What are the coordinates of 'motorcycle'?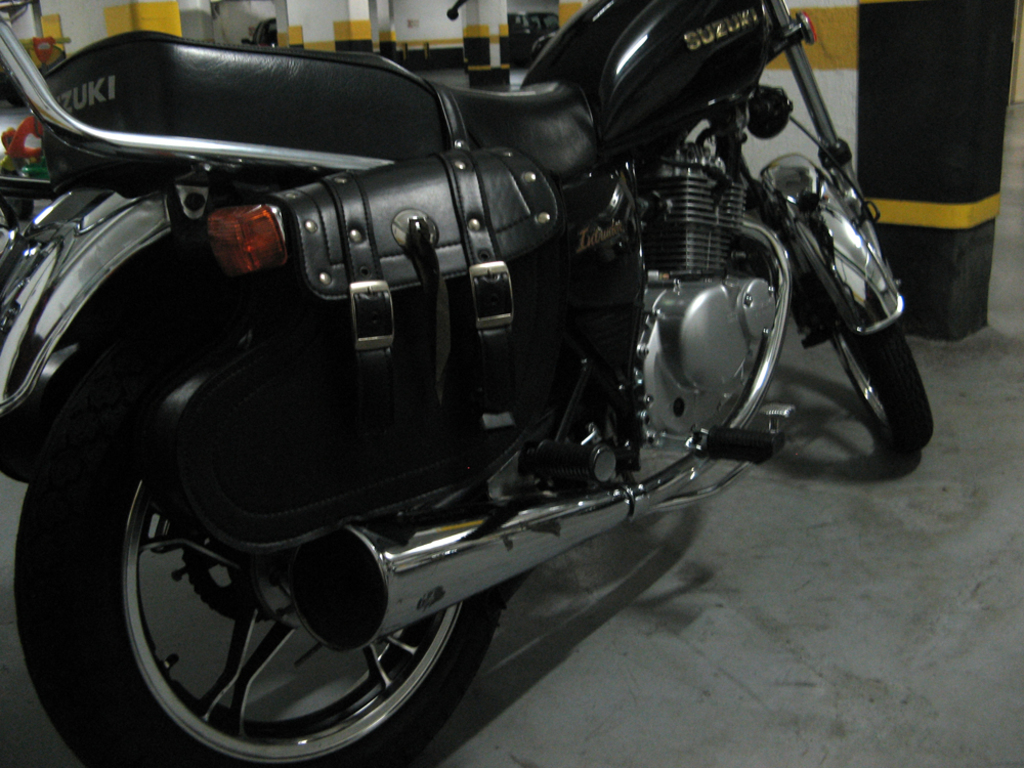
(0, 0, 935, 767).
